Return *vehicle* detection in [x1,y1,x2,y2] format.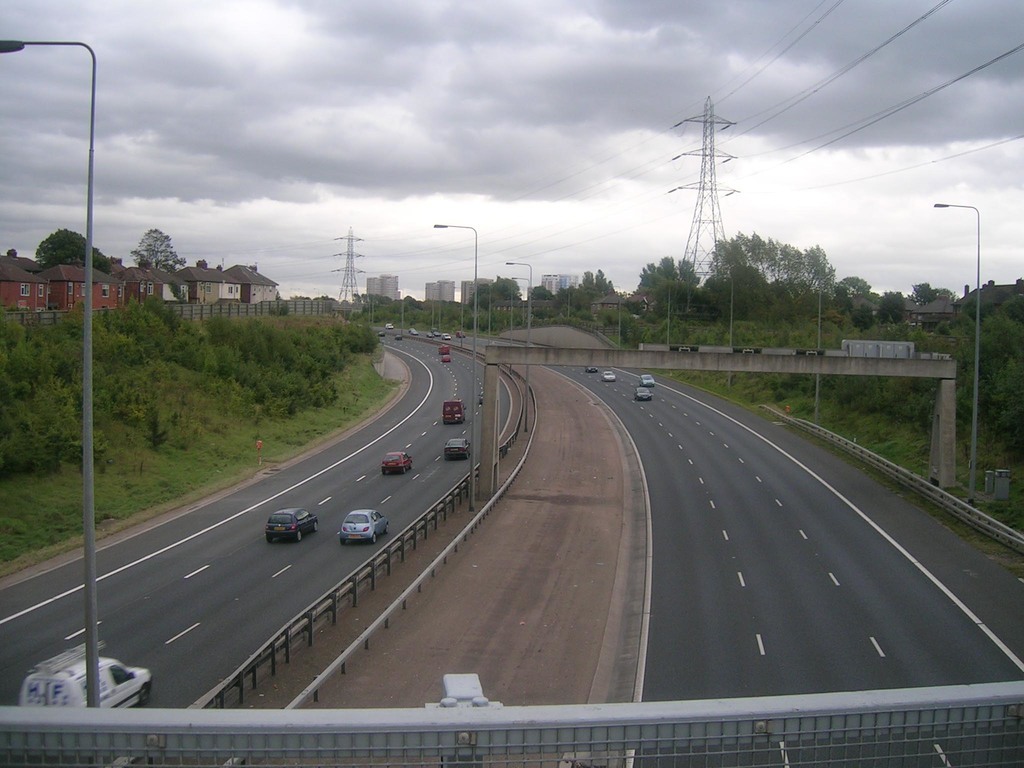
[630,387,652,403].
